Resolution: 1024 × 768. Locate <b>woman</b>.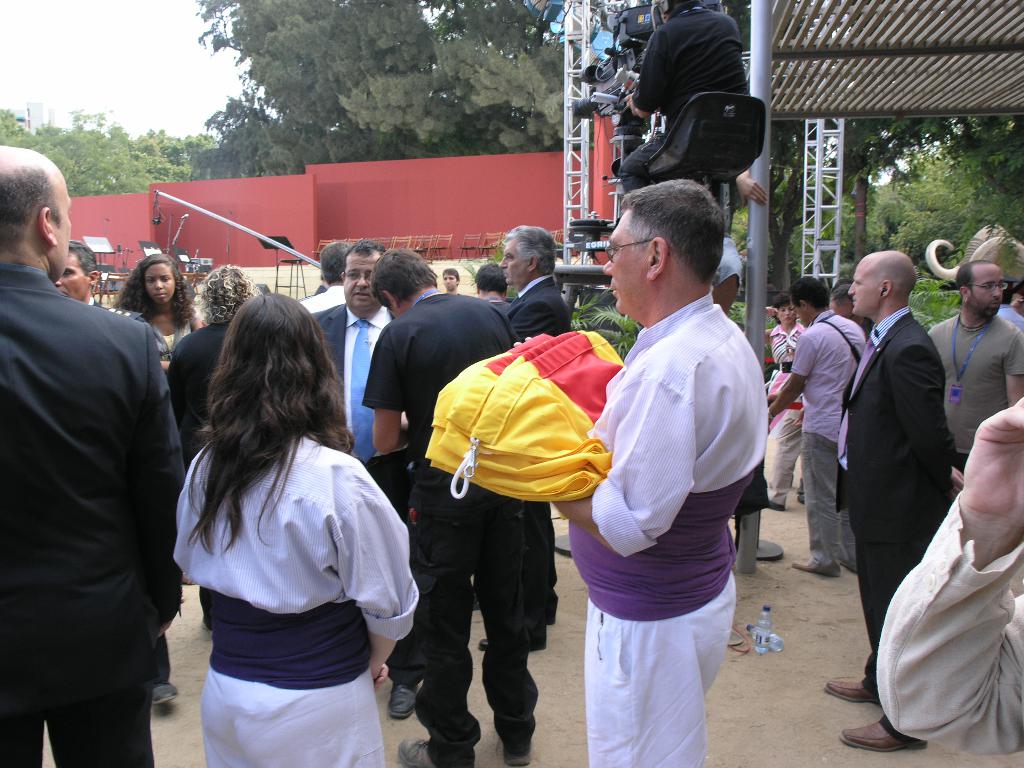
l=760, t=292, r=804, b=429.
